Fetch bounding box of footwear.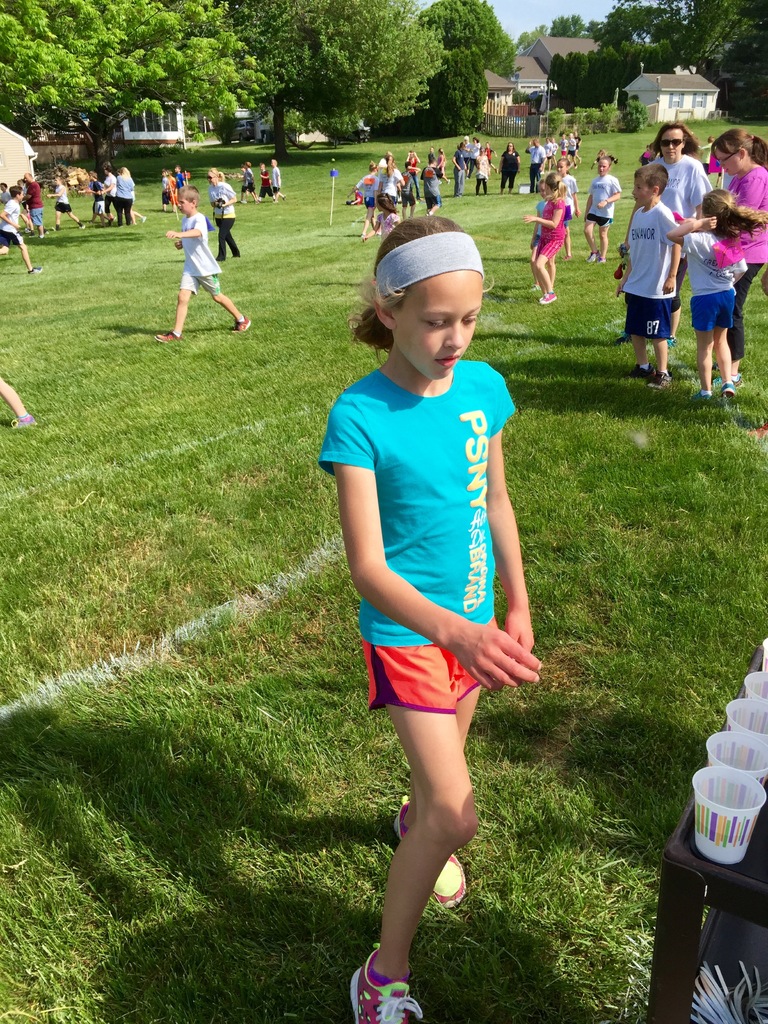
Bbox: crop(730, 371, 745, 390).
